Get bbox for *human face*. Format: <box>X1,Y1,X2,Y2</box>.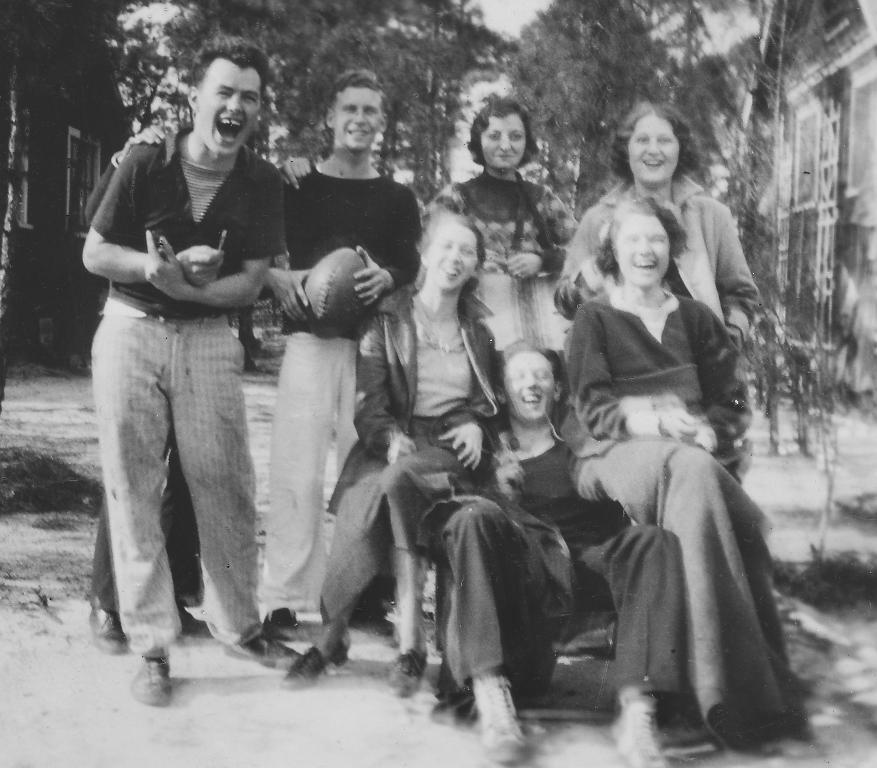
<box>481,113,527,172</box>.
